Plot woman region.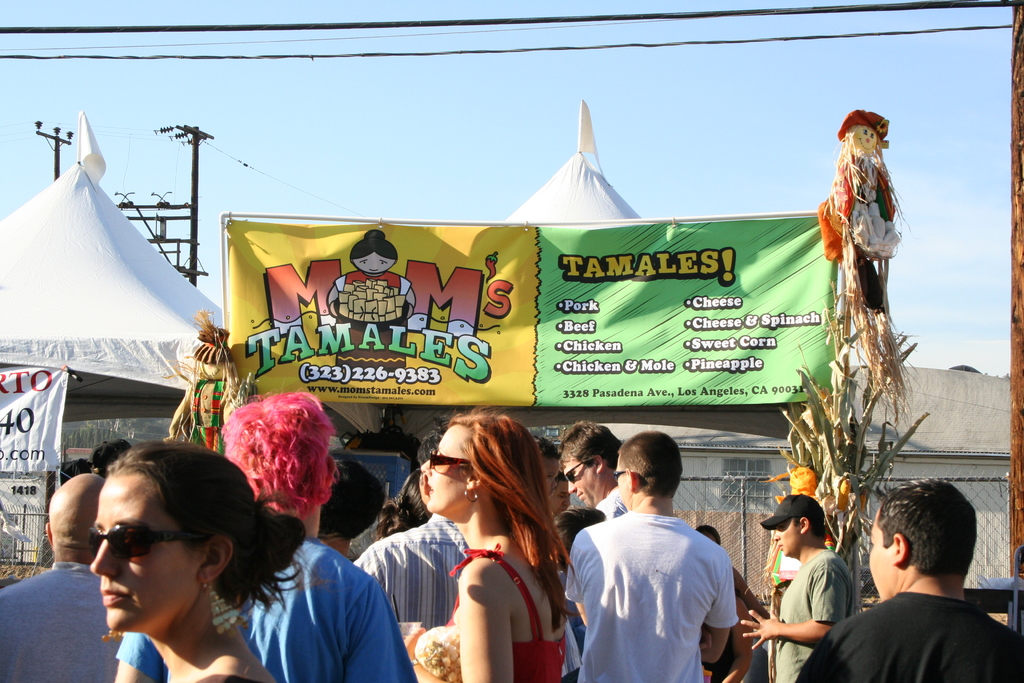
Plotted at left=114, top=388, right=420, bottom=682.
